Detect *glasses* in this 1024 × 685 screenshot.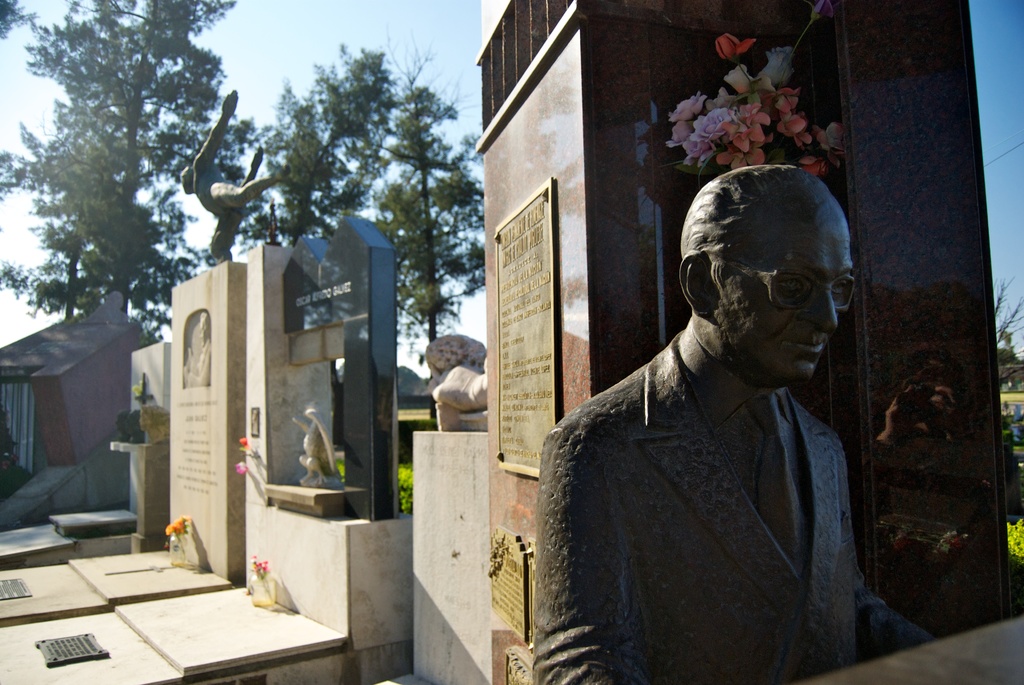
Detection: bbox=[732, 267, 863, 322].
